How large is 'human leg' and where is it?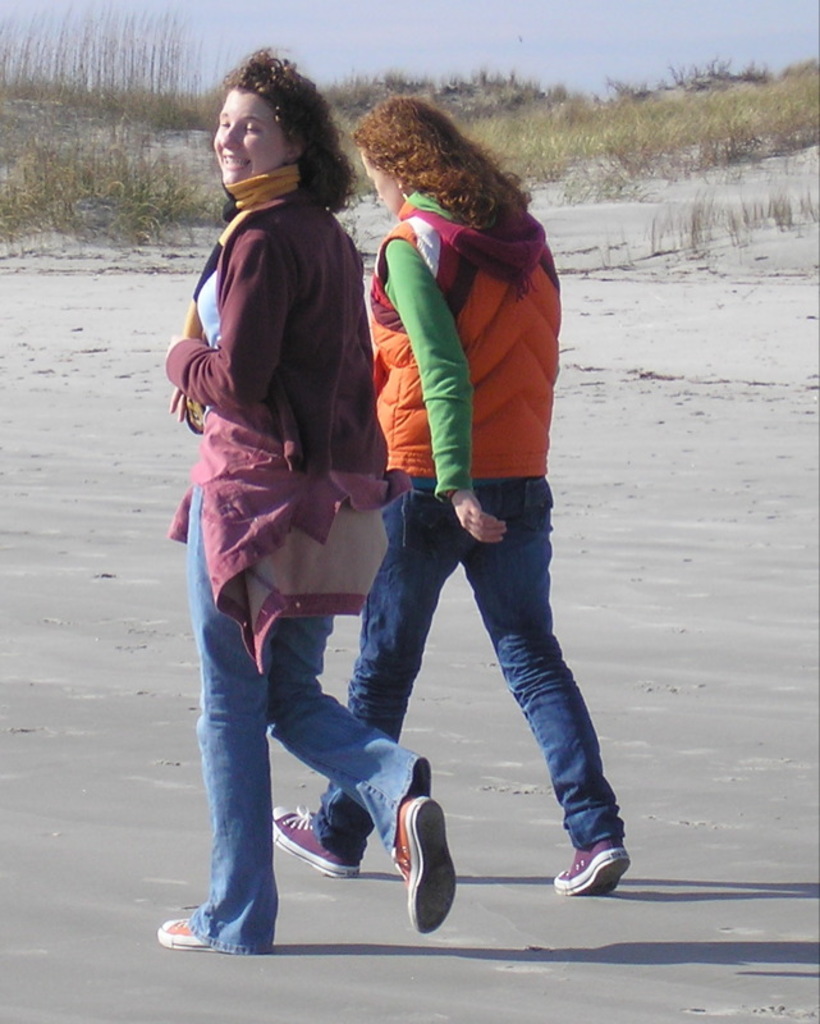
Bounding box: (274, 604, 455, 941).
